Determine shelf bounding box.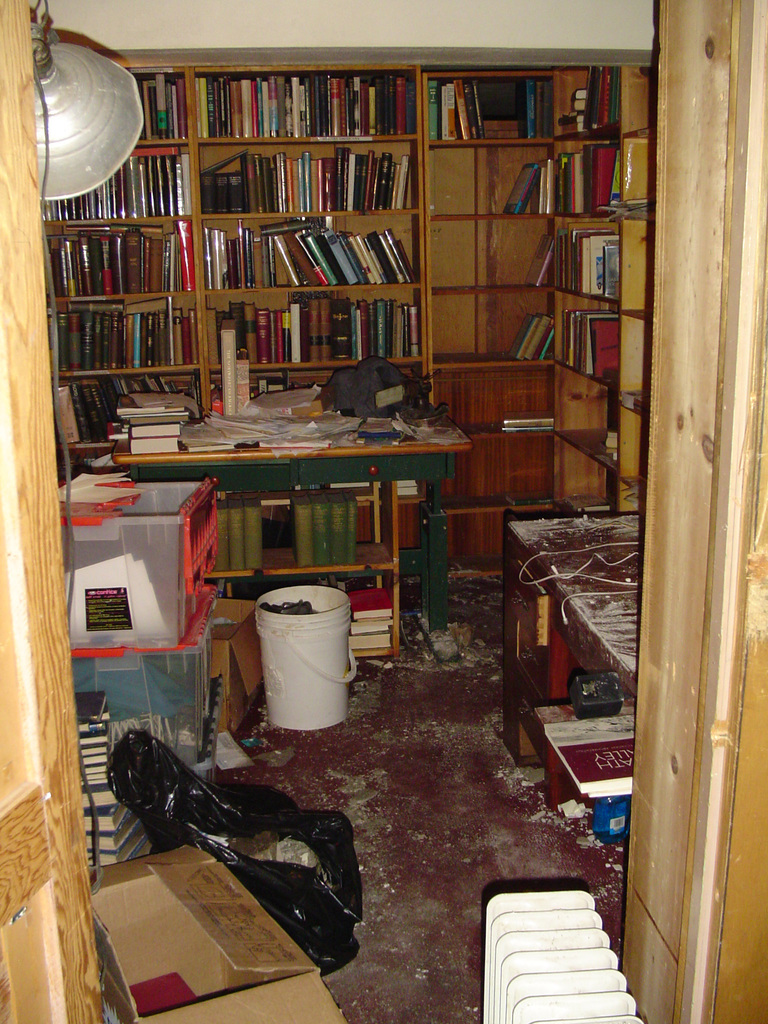
Determined: Rect(554, 286, 615, 386).
